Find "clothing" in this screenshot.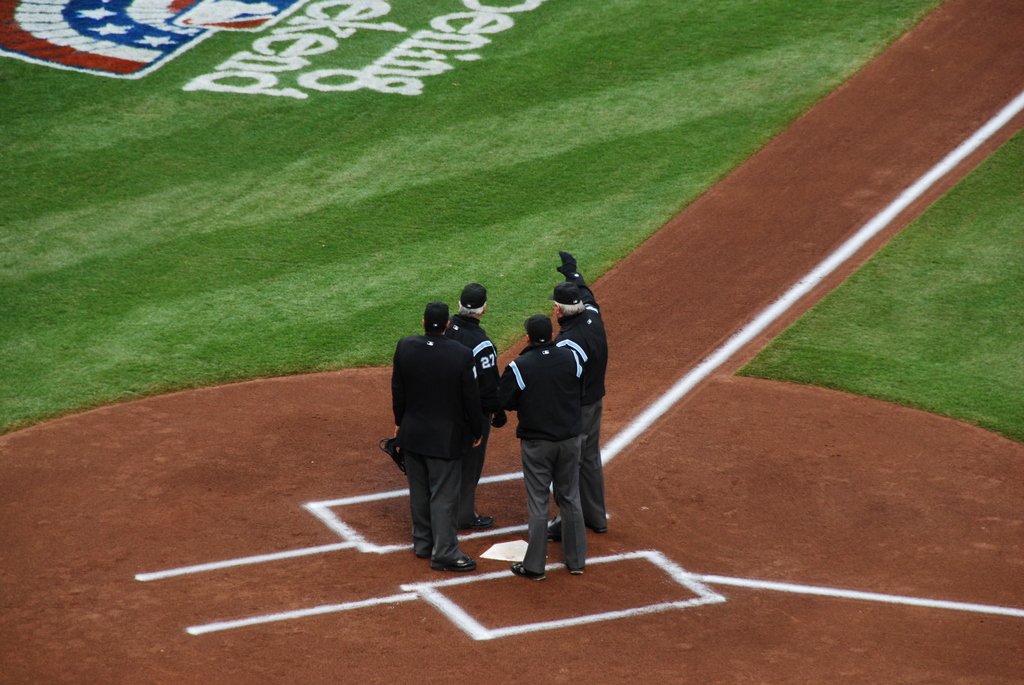
The bounding box for "clothing" is <region>384, 291, 502, 559</region>.
